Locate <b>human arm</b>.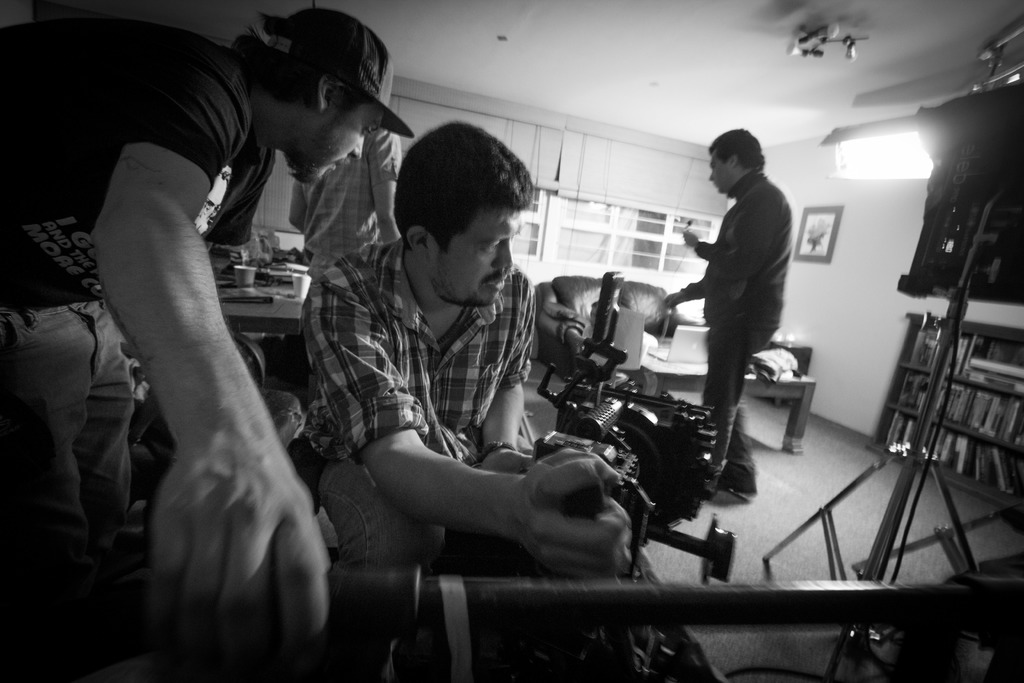
Bounding box: [x1=488, y1=287, x2=529, y2=473].
